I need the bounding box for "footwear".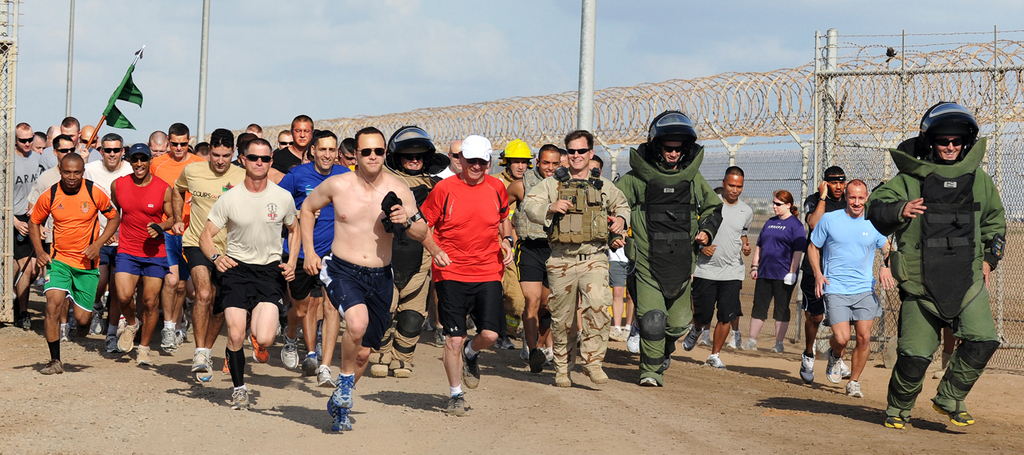
Here it is: bbox(23, 314, 33, 330).
